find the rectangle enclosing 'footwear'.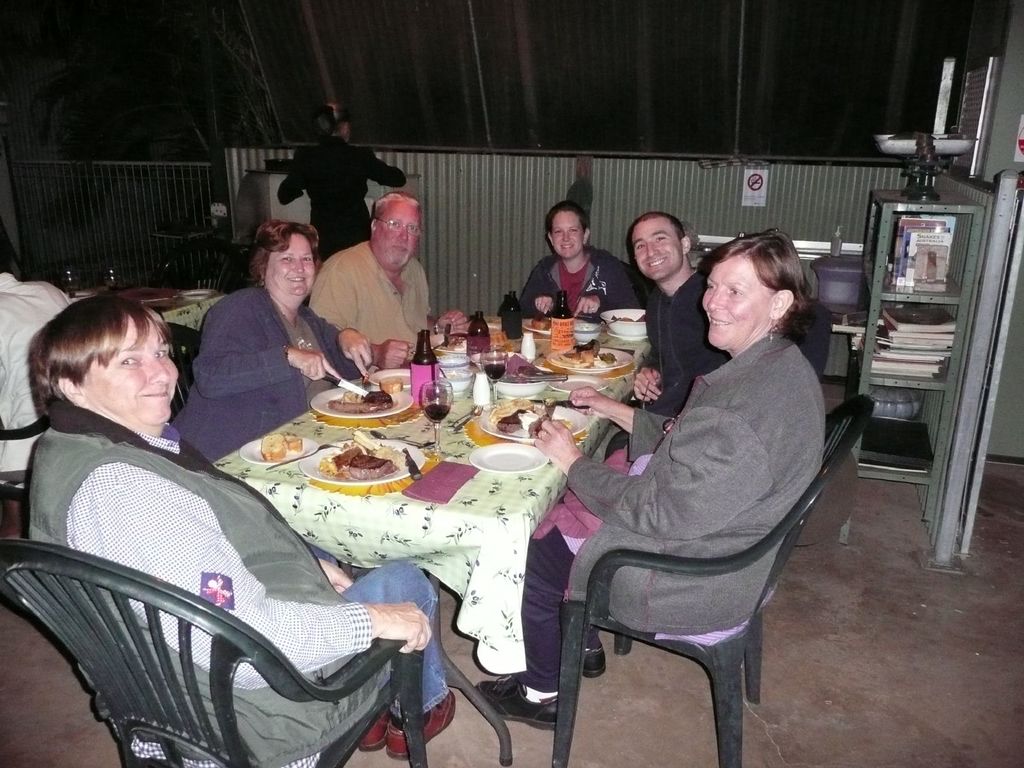
(386,691,456,760).
